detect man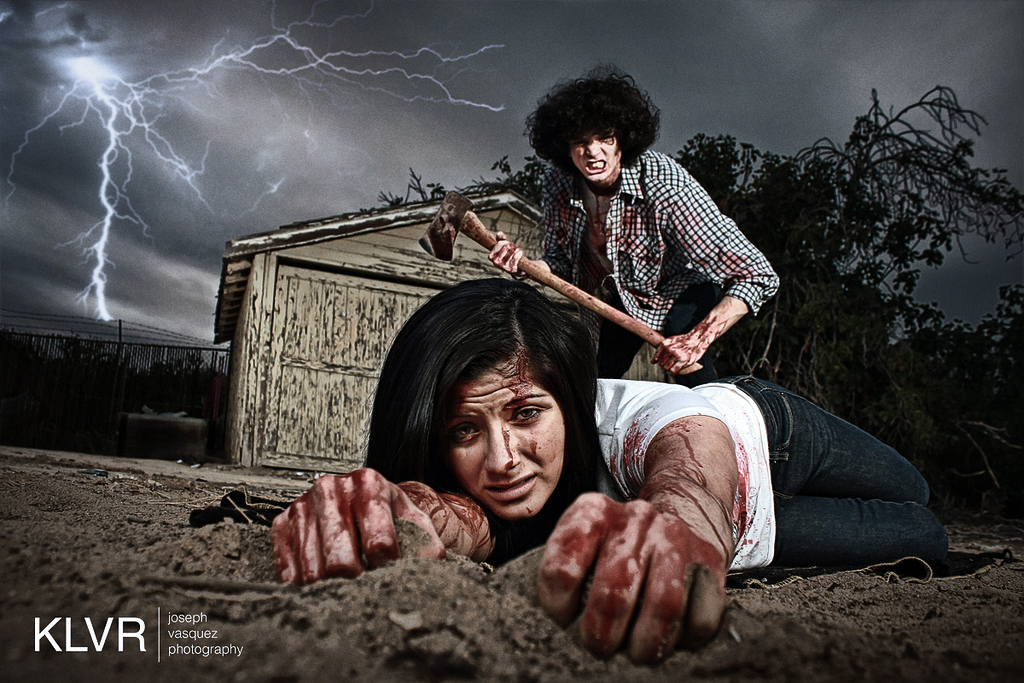
region(486, 63, 783, 390)
